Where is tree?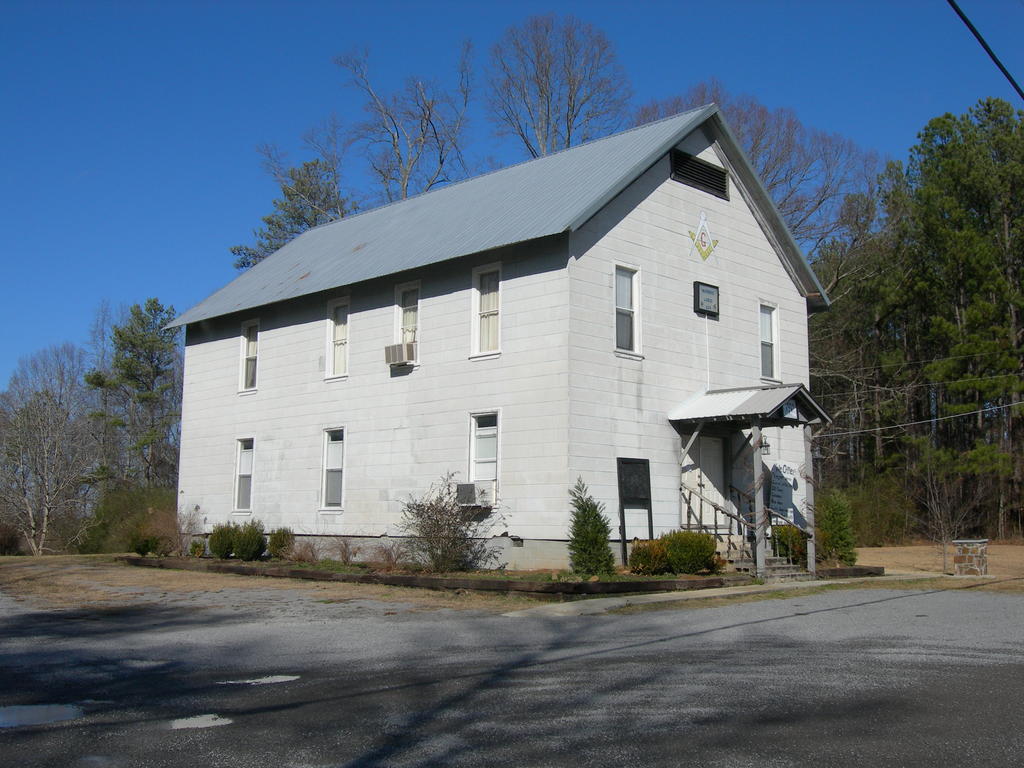
{"left": 389, "top": 444, "right": 503, "bottom": 586}.
